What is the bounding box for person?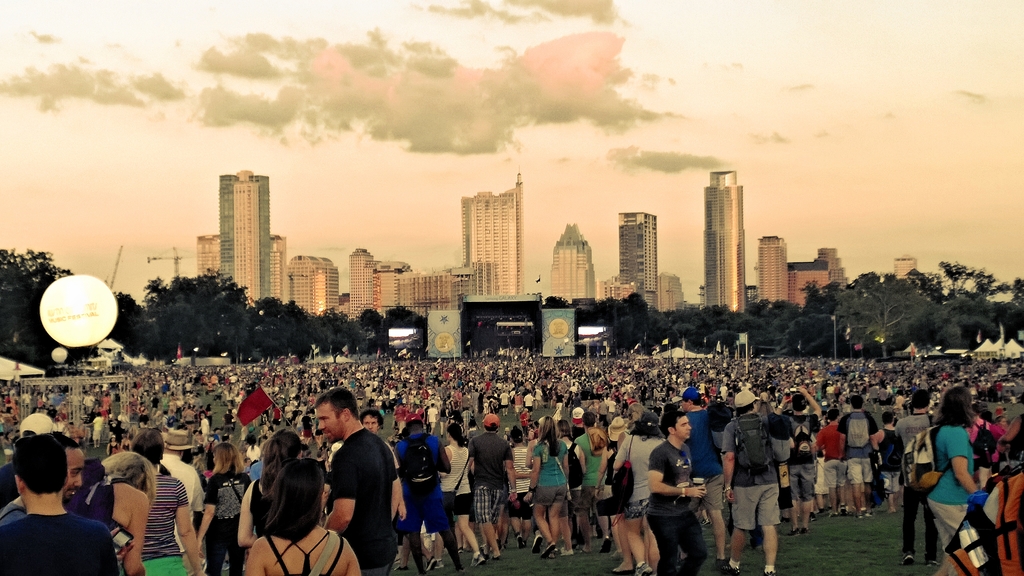
[383,406,449,575].
